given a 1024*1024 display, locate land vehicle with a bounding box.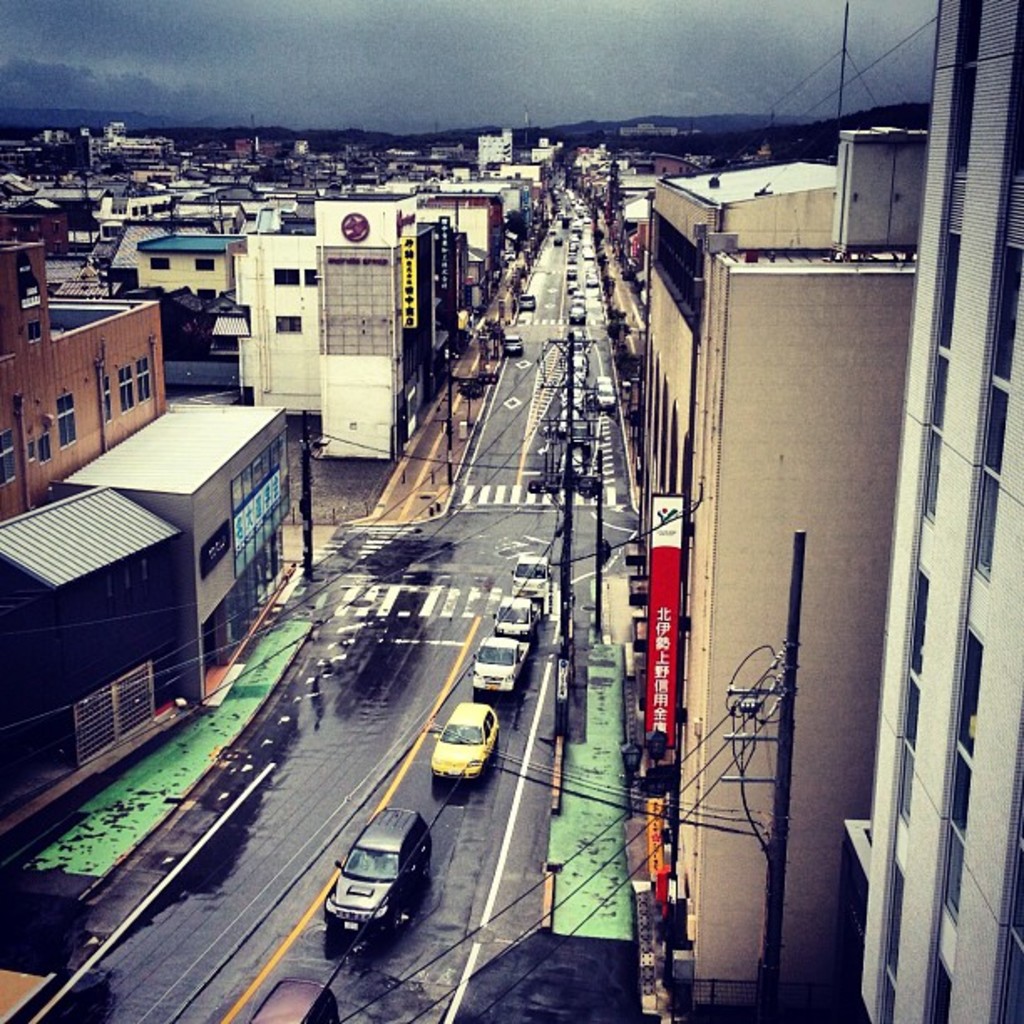
Located: BBox(524, 556, 545, 592).
